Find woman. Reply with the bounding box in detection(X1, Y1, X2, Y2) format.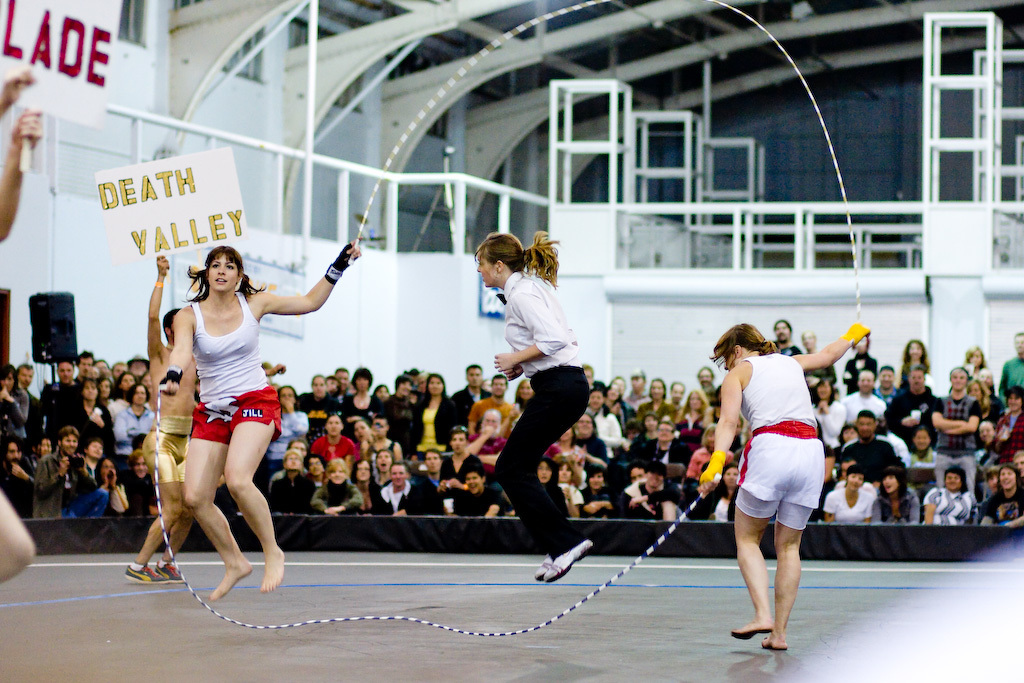
detection(143, 223, 328, 589).
